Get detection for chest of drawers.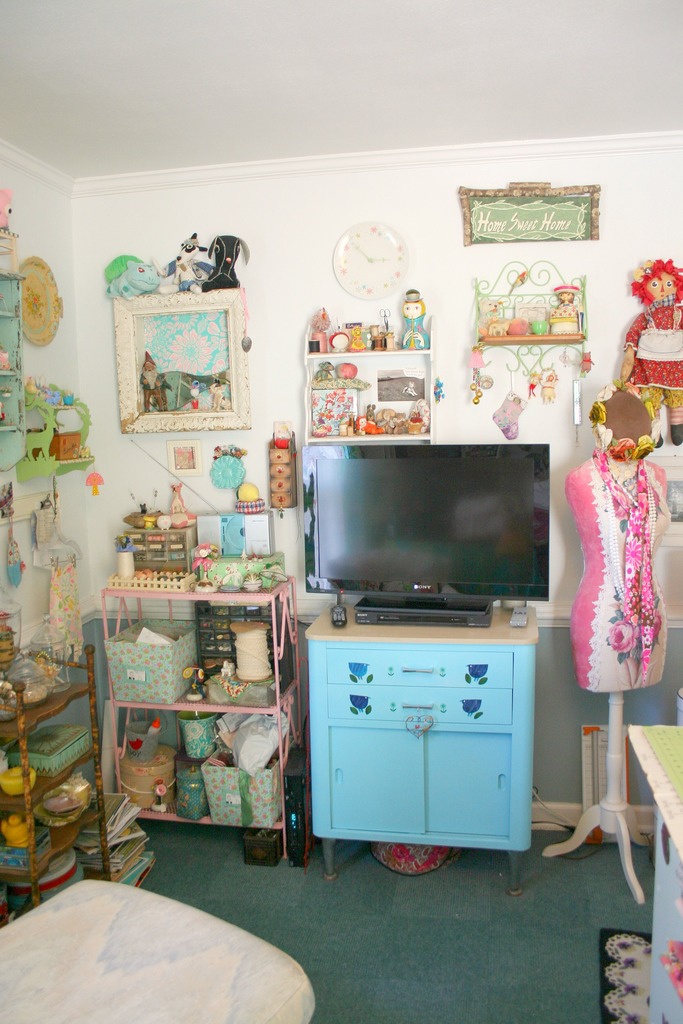
Detection: locate(304, 608, 540, 900).
